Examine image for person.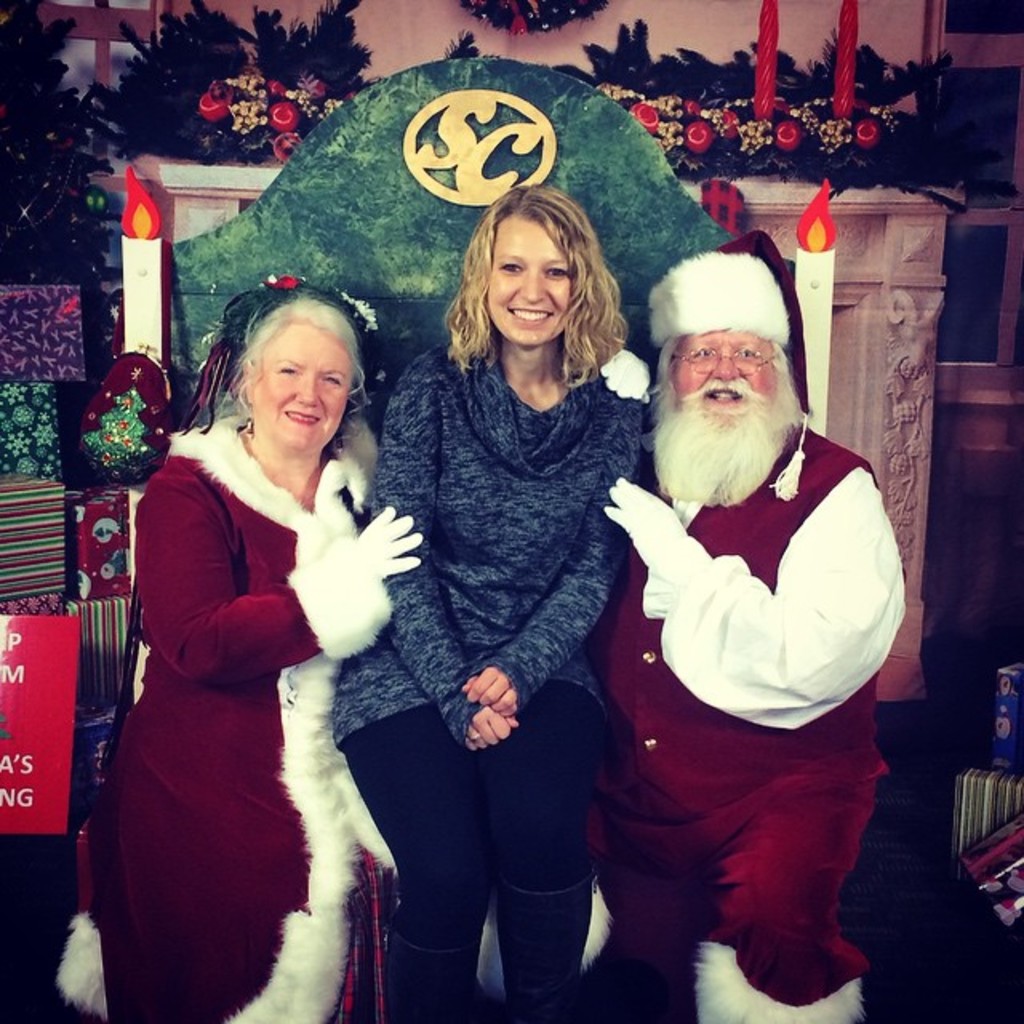
Examination result: [left=91, top=269, right=405, bottom=1022].
